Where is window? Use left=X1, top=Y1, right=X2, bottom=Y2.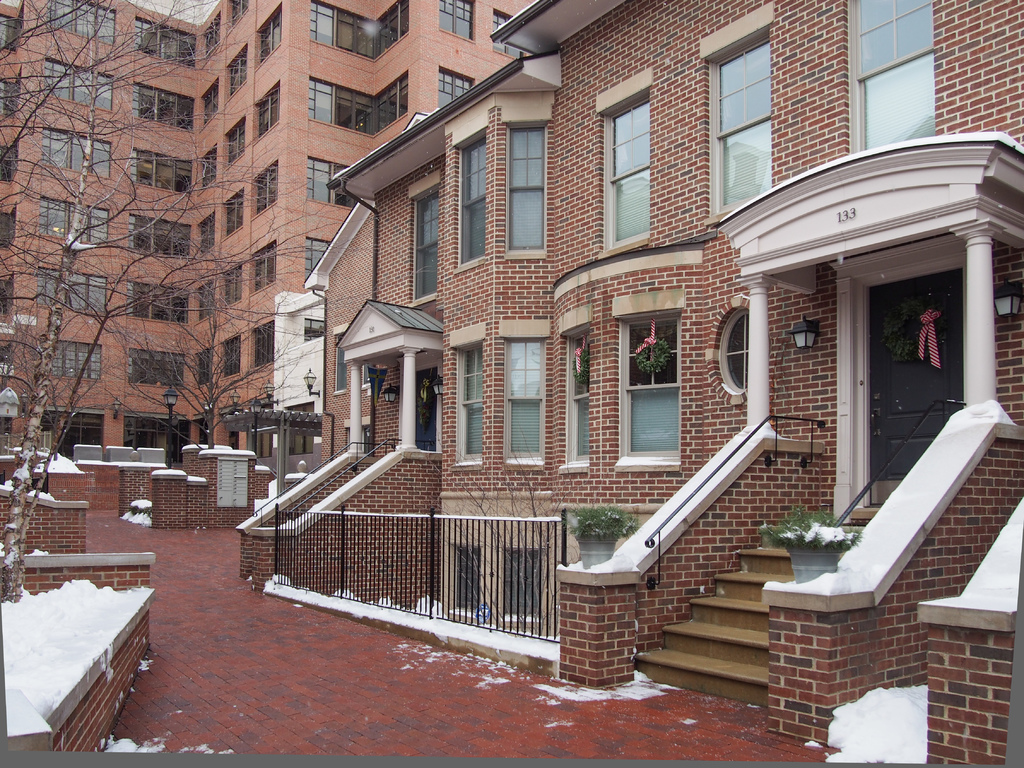
left=223, top=43, right=248, bottom=104.
